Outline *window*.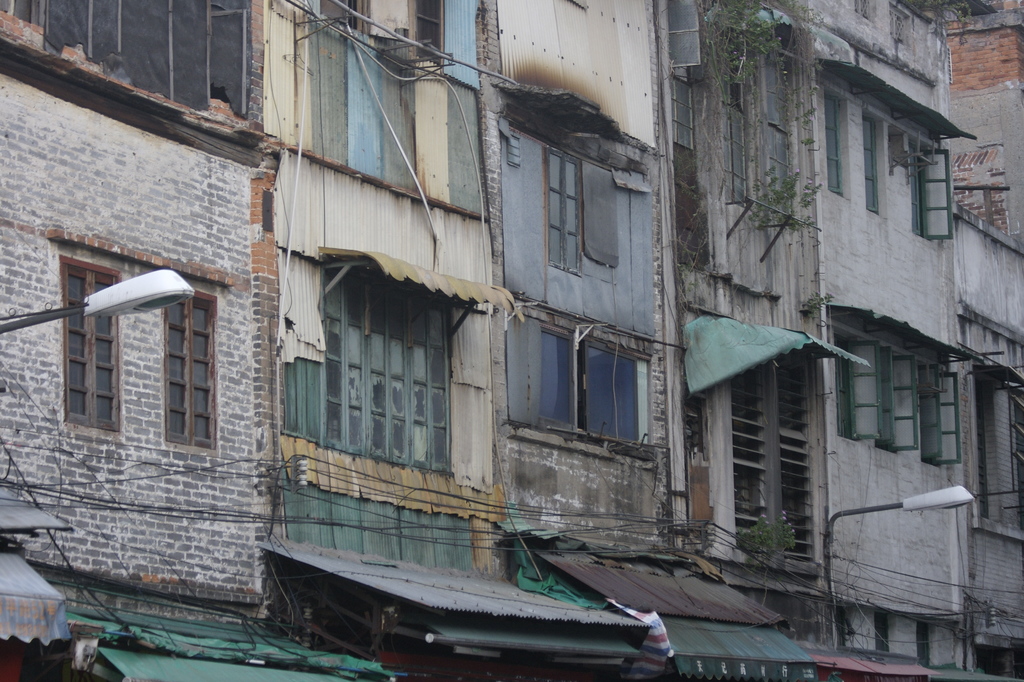
Outline: <region>539, 329, 655, 446</region>.
